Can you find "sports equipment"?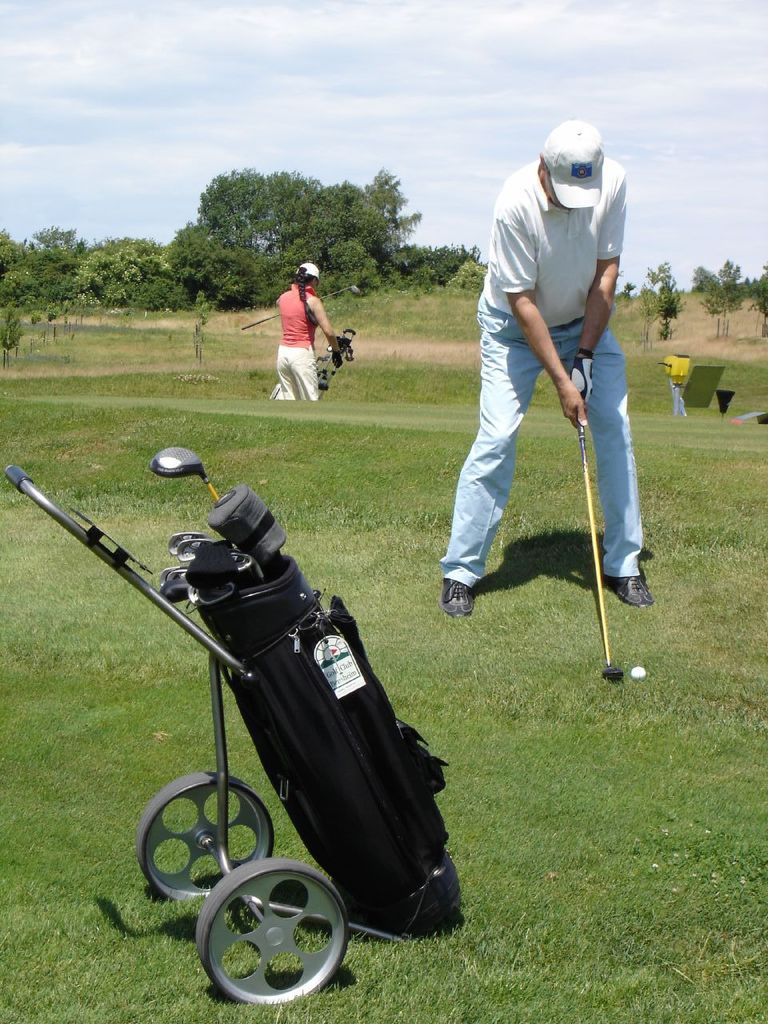
Yes, bounding box: (x1=167, y1=531, x2=202, y2=562).
